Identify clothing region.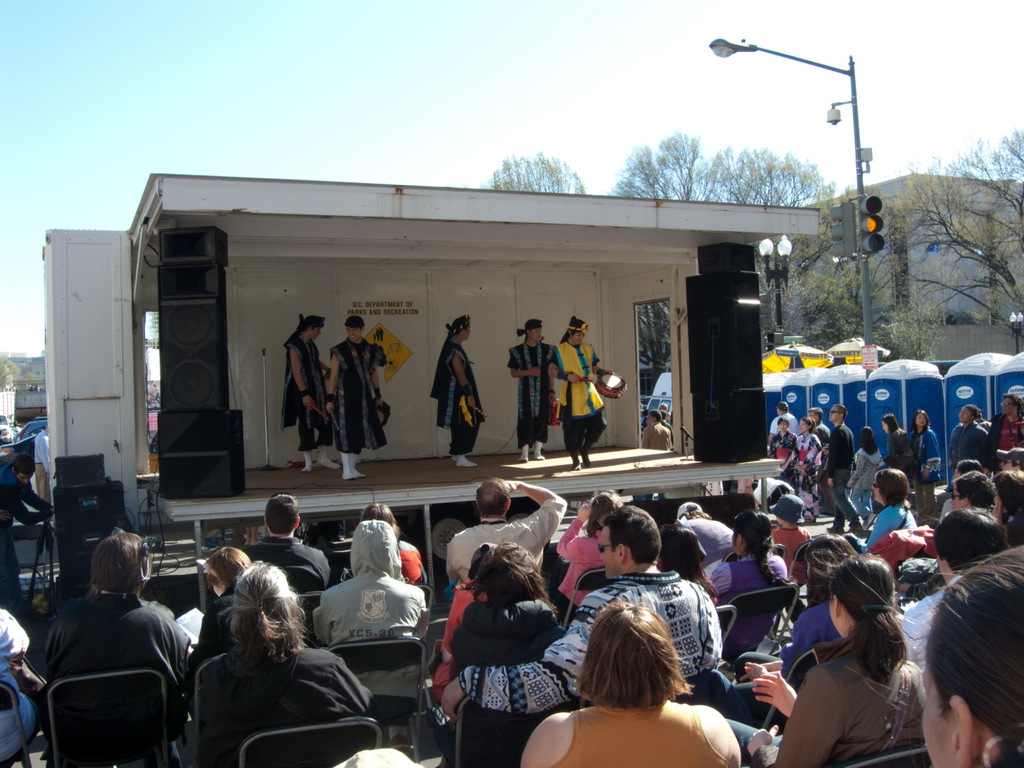
Region: BBox(323, 339, 374, 460).
